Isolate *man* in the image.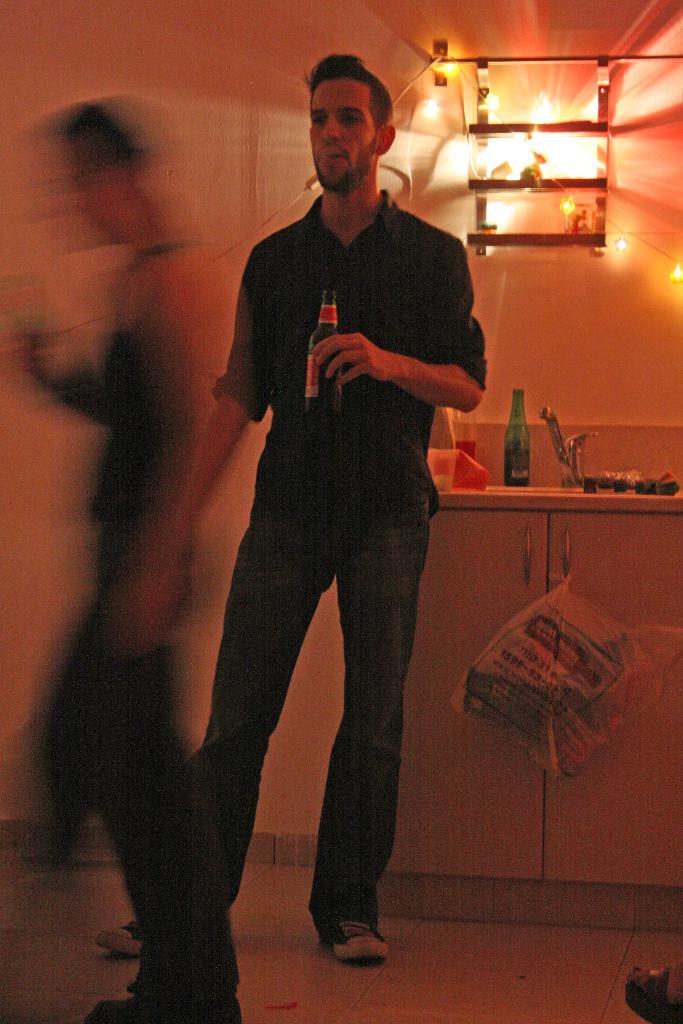
Isolated region: bbox(176, 74, 482, 922).
